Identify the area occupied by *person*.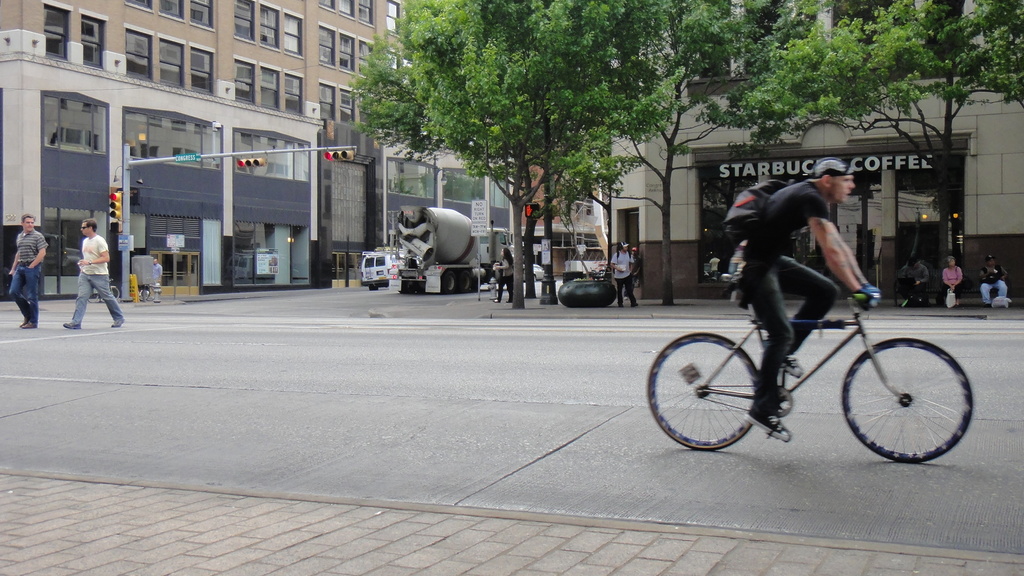
Area: box=[492, 248, 511, 303].
